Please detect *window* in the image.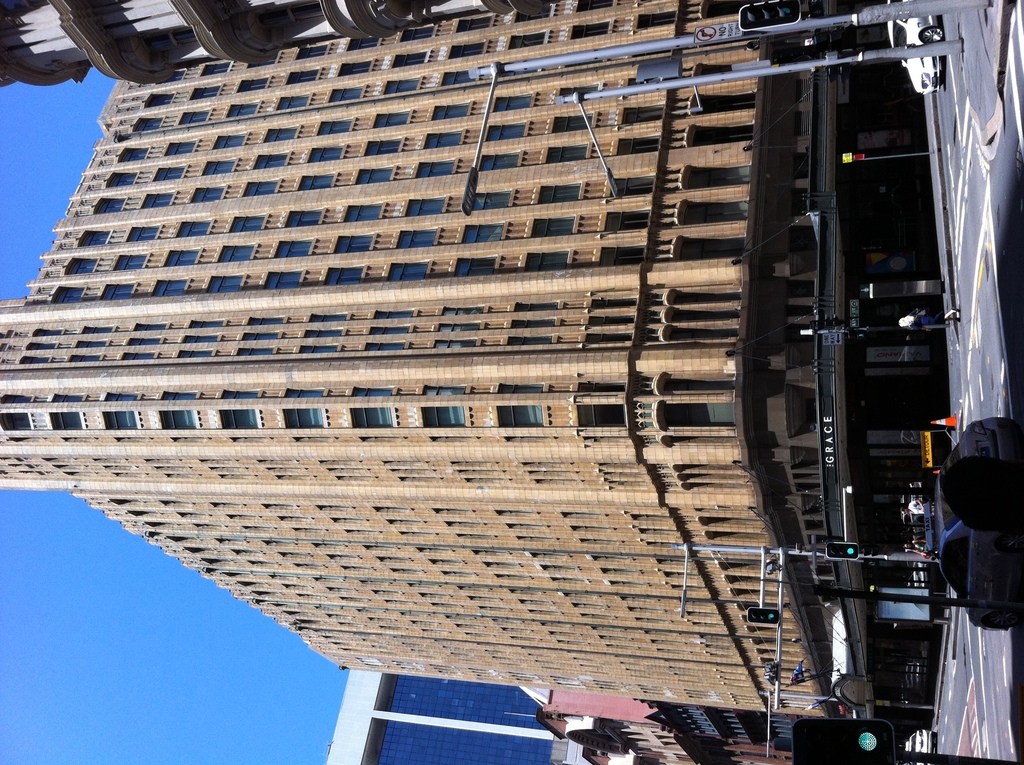
[x1=383, y1=76, x2=424, y2=99].
